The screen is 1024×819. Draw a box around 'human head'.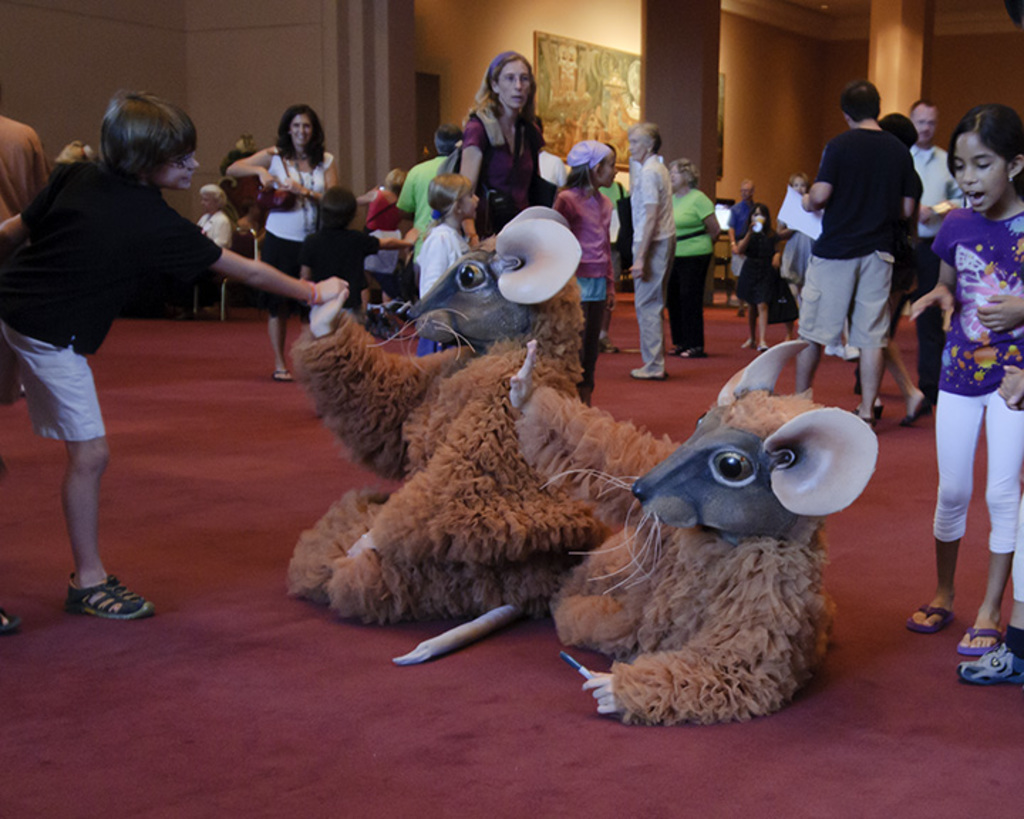
387, 166, 408, 196.
